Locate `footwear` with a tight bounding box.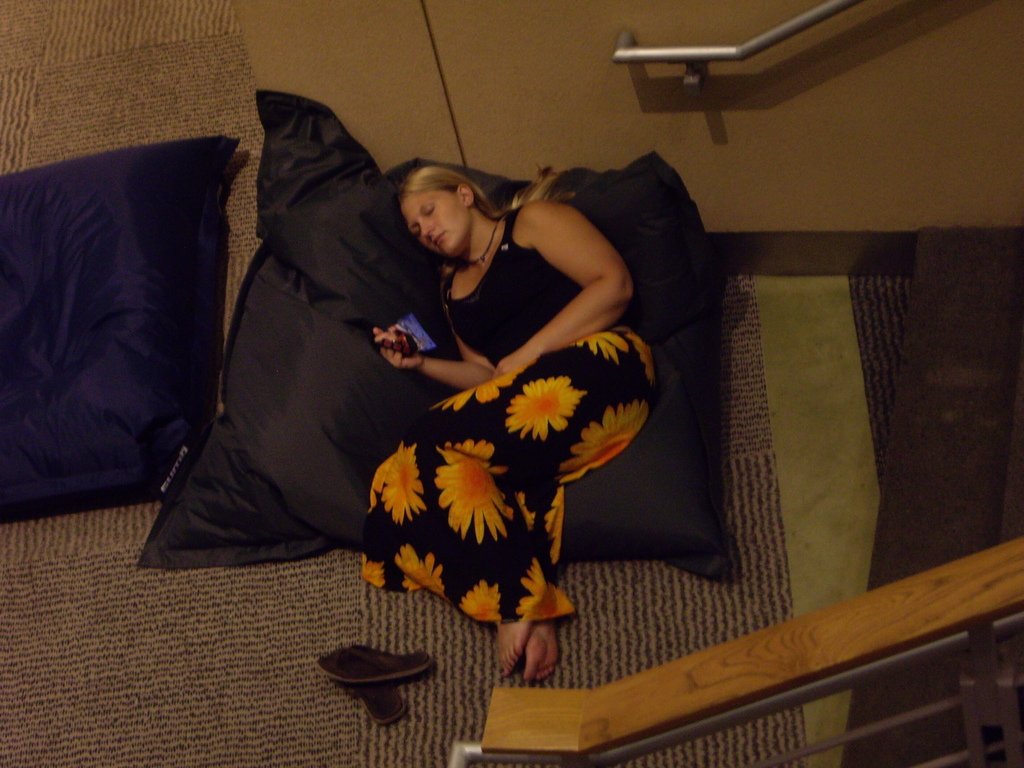
bbox=[320, 639, 424, 675].
